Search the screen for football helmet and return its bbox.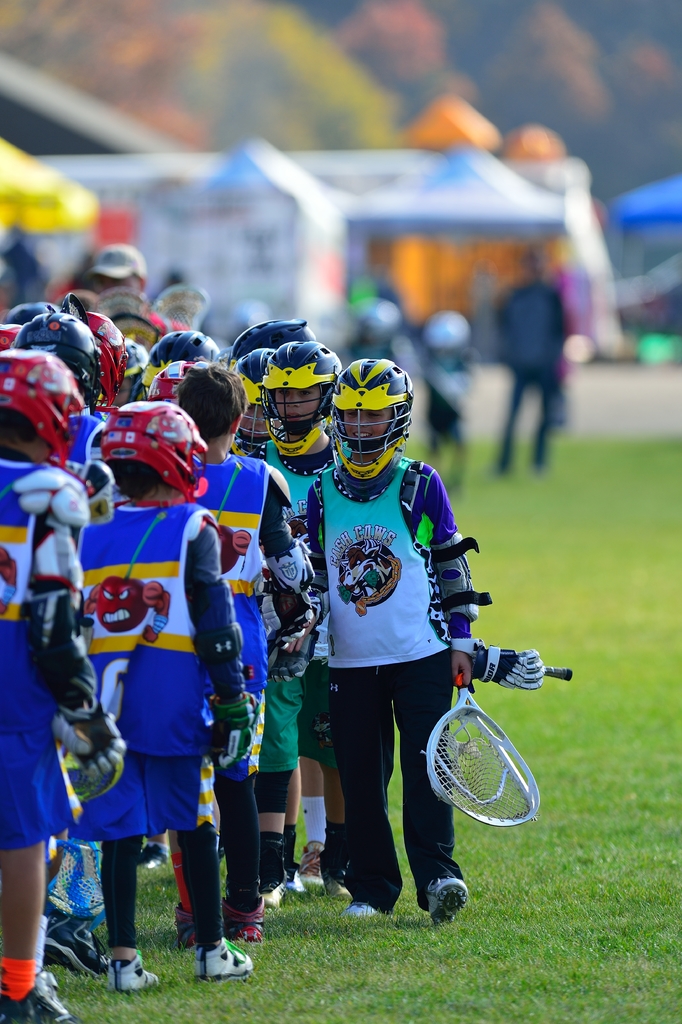
Found: select_region(231, 316, 314, 364).
